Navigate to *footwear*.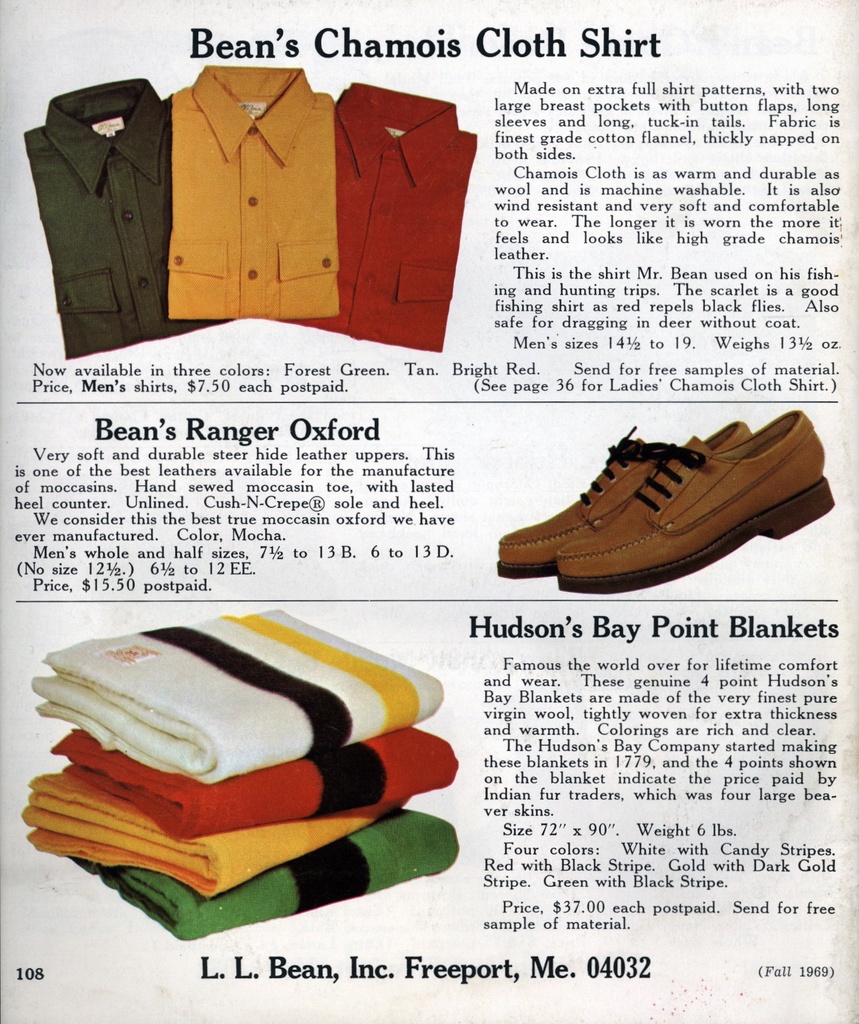
Navigation target: <region>554, 401, 837, 597</region>.
